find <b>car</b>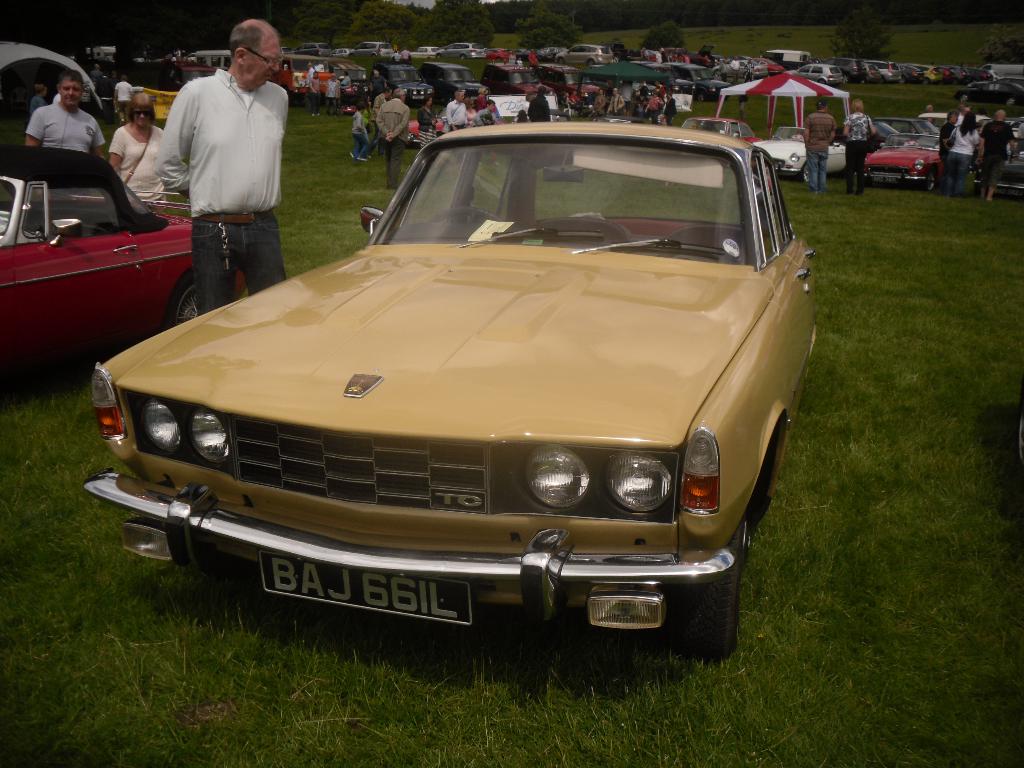
rect(4, 140, 251, 376)
